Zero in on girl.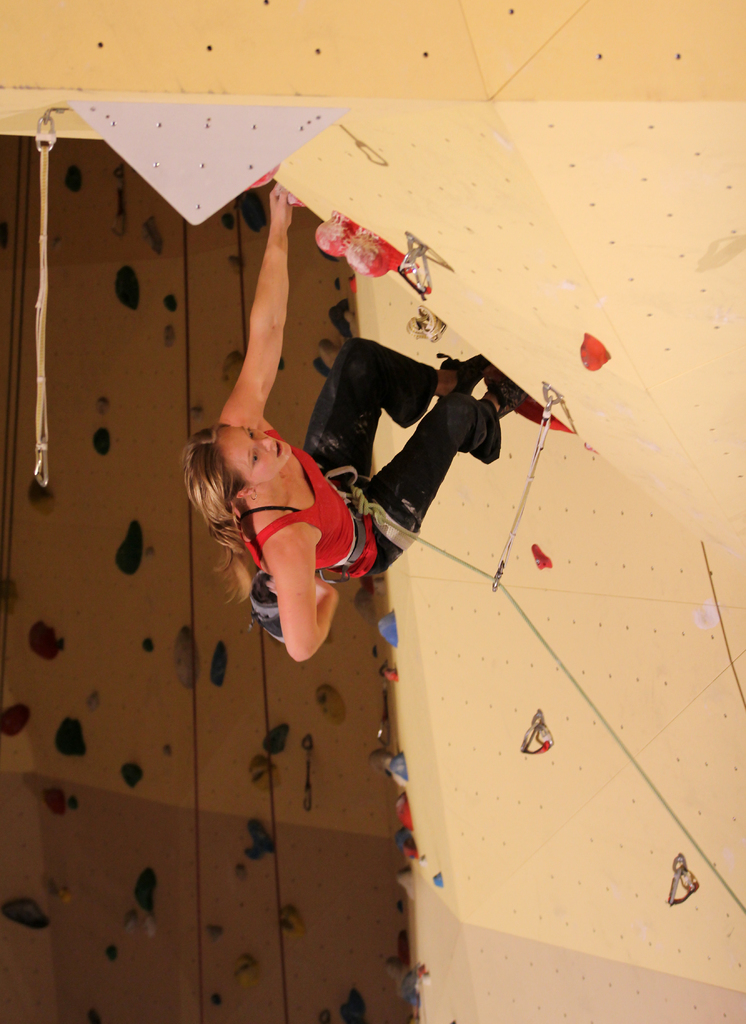
Zeroed in: [180, 175, 530, 664].
